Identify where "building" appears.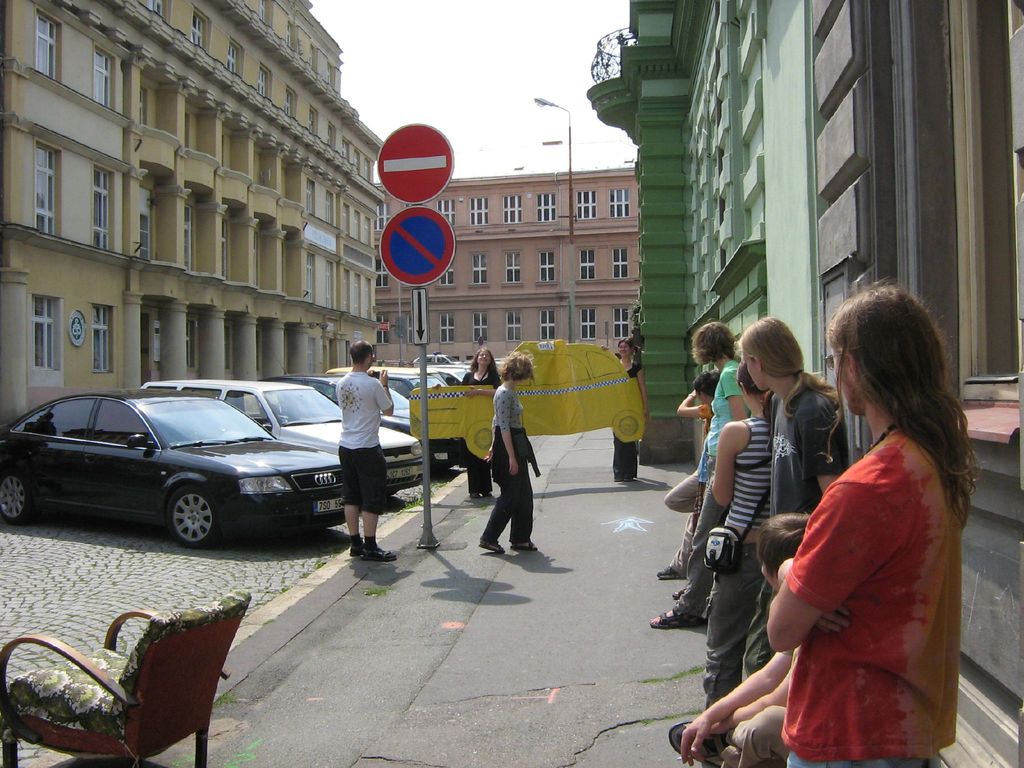
Appears at locate(376, 161, 638, 367).
